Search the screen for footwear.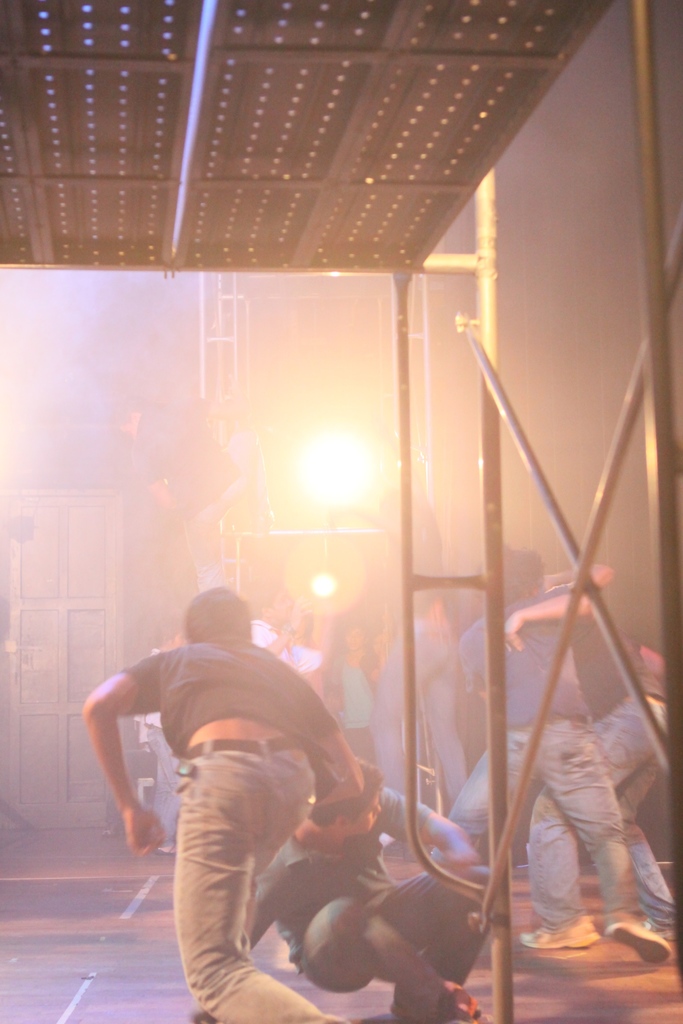
Found at [x1=155, y1=848, x2=176, y2=849].
